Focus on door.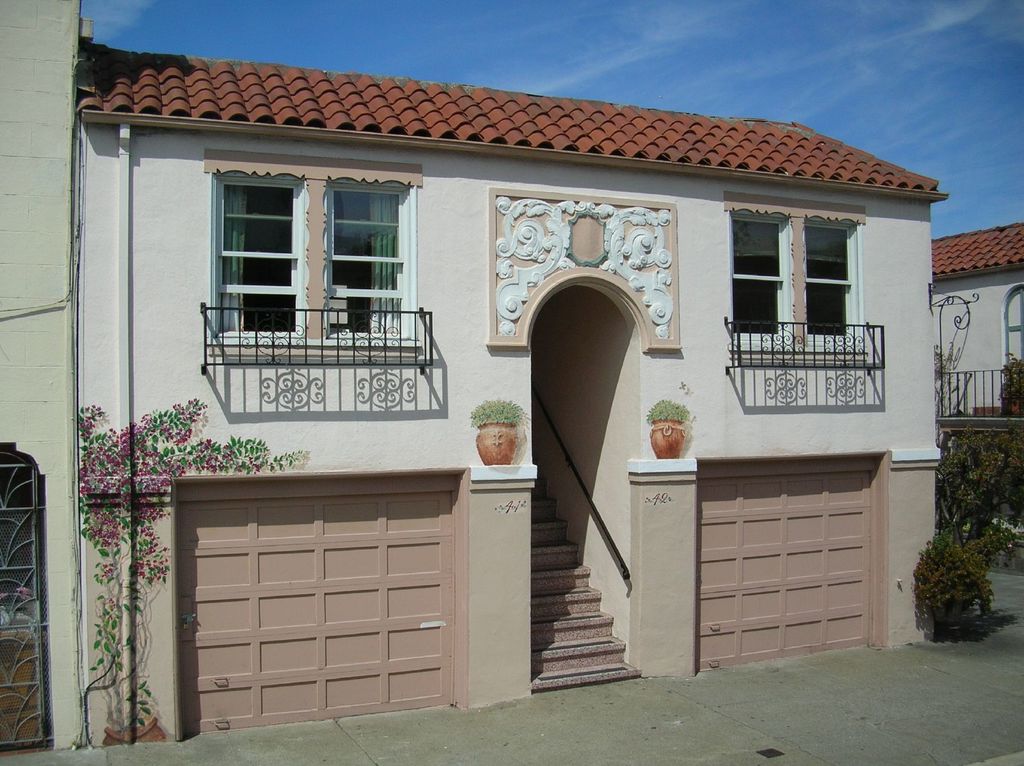
Focused at <box>172,451,509,712</box>.
